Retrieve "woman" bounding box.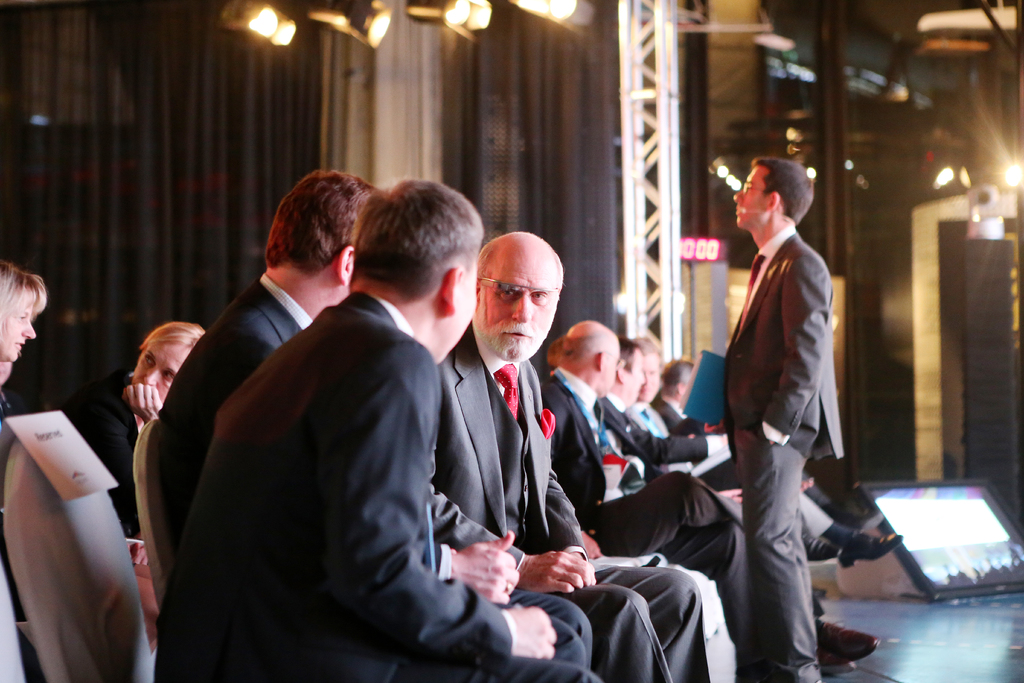
Bounding box: [x1=0, y1=256, x2=47, y2=423].
